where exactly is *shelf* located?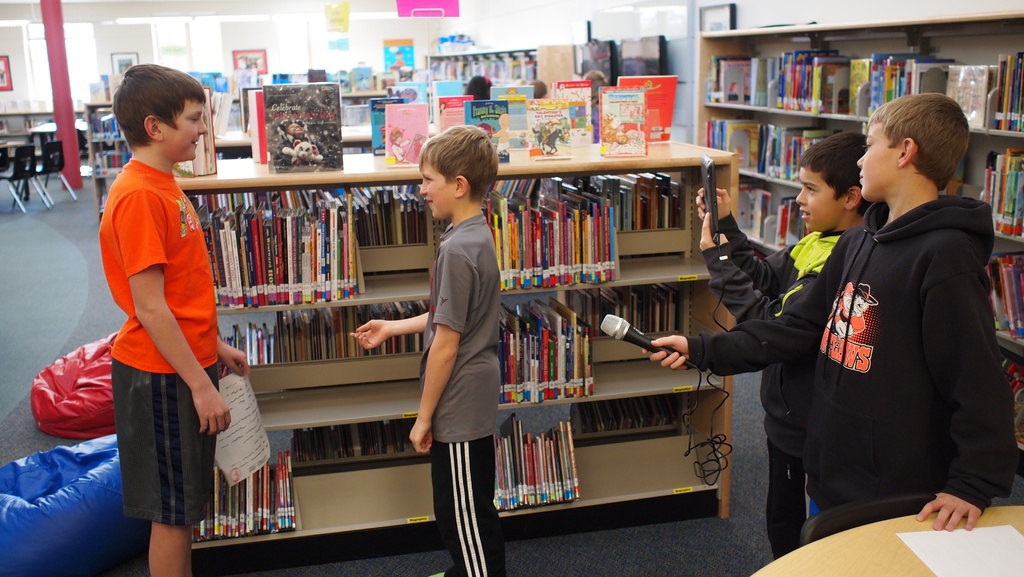
Its bounding box is <region>204, 263, 741, 438</region>.
